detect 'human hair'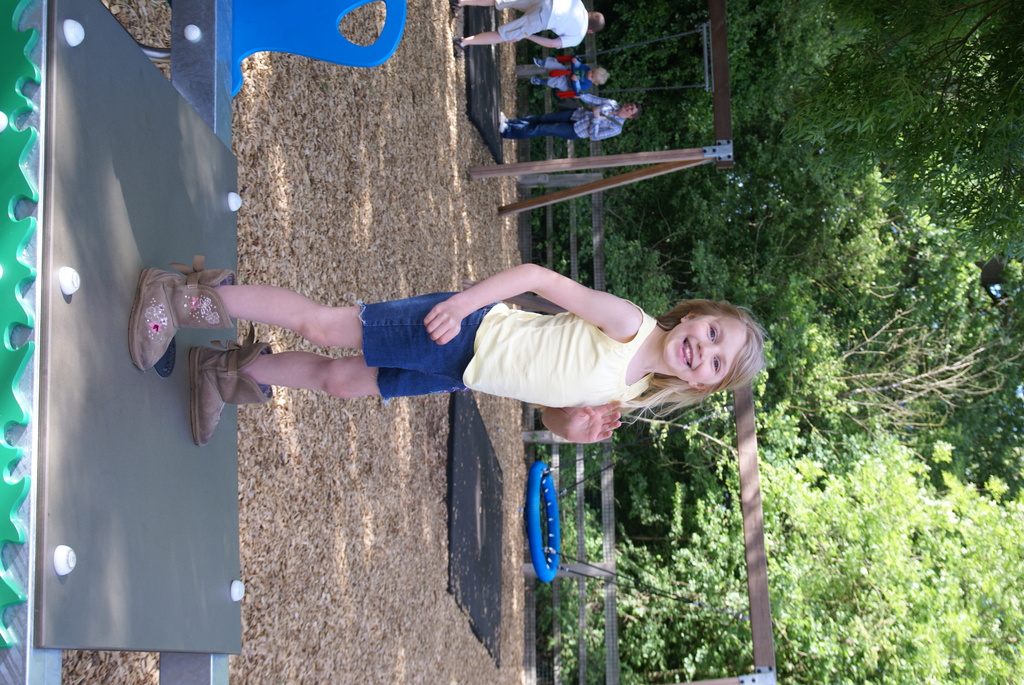
bbox=[586, 12, 602, 33]
